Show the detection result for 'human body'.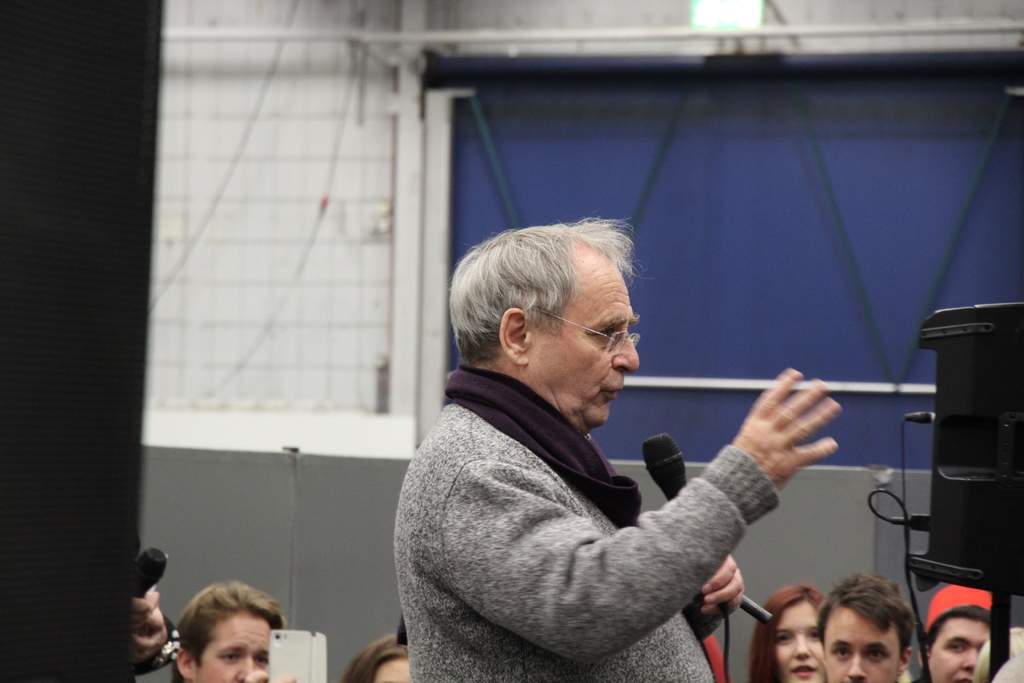
select_region(345, 644, 413, 682).
